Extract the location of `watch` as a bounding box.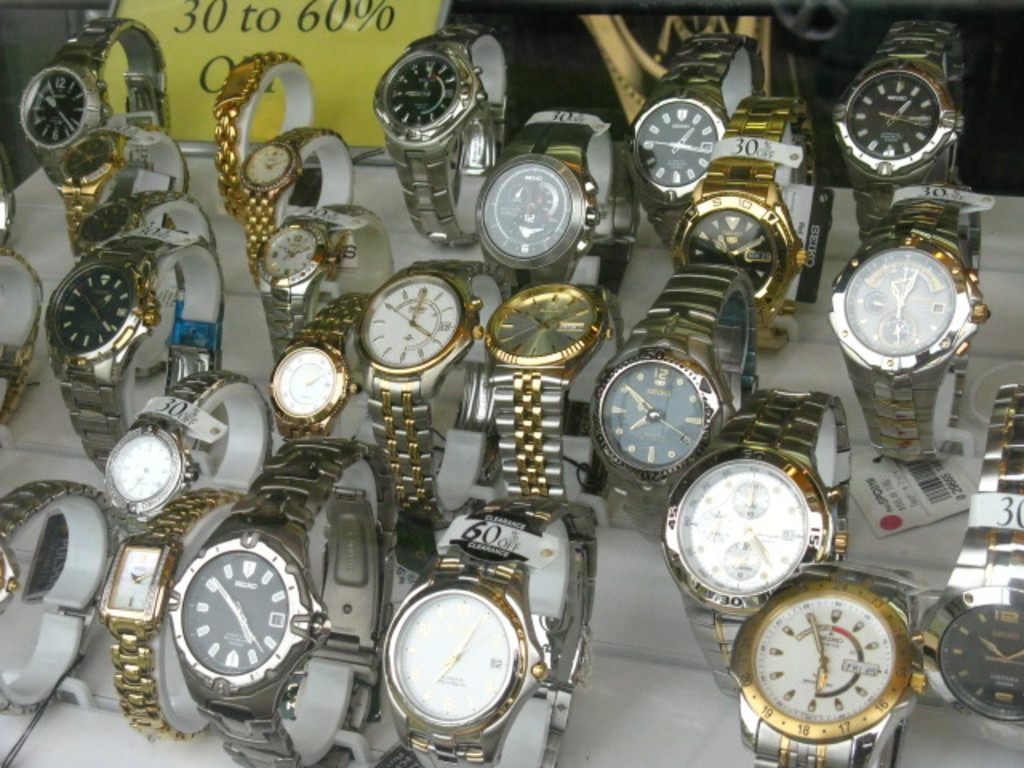
x1=669, y1=88, x2=822, y2=347.
